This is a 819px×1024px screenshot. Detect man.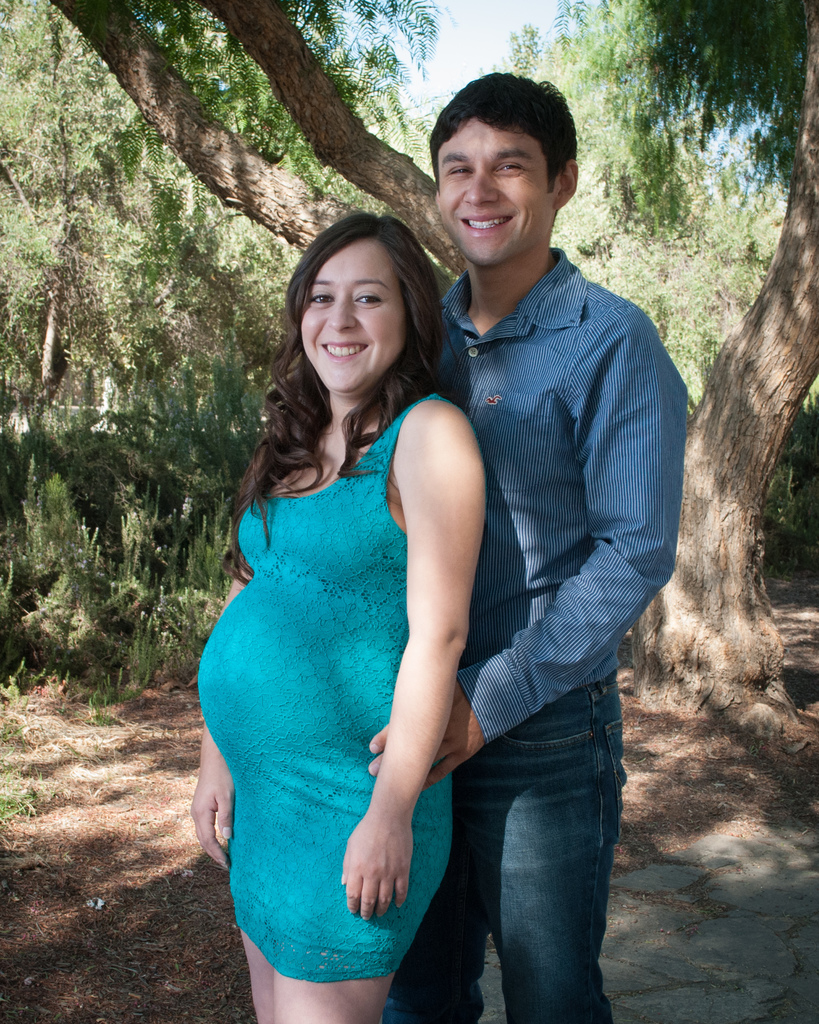
[365,24,680,1023].
